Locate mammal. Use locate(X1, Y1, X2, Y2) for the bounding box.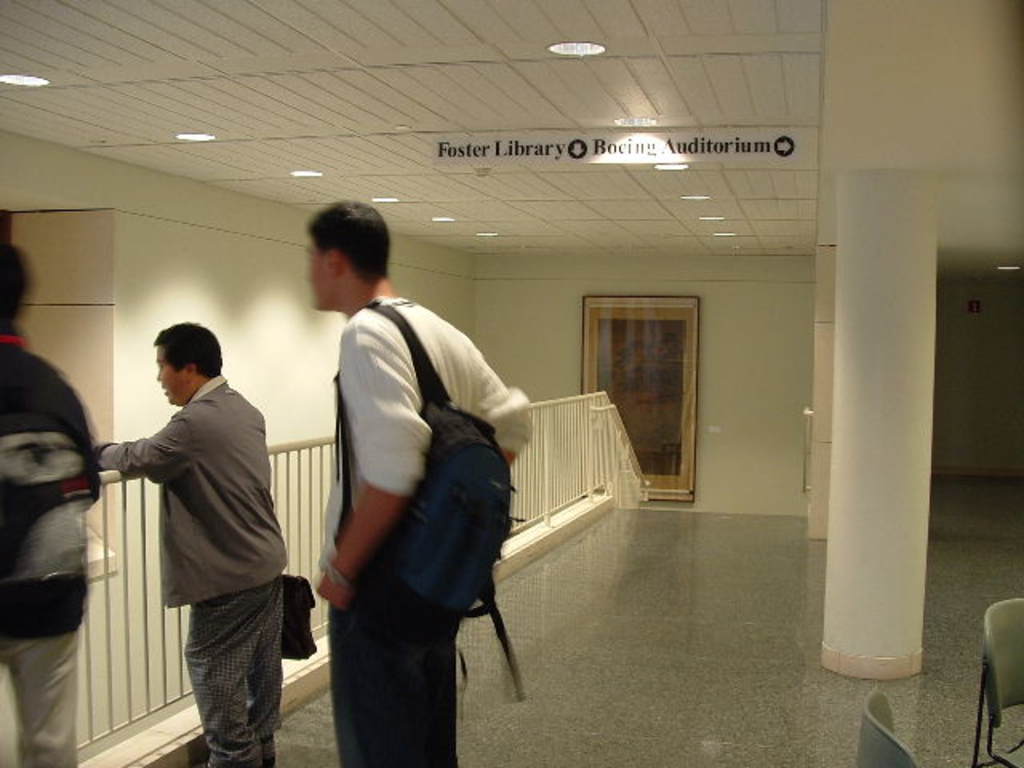
locate(64, 278, 288, 741).
